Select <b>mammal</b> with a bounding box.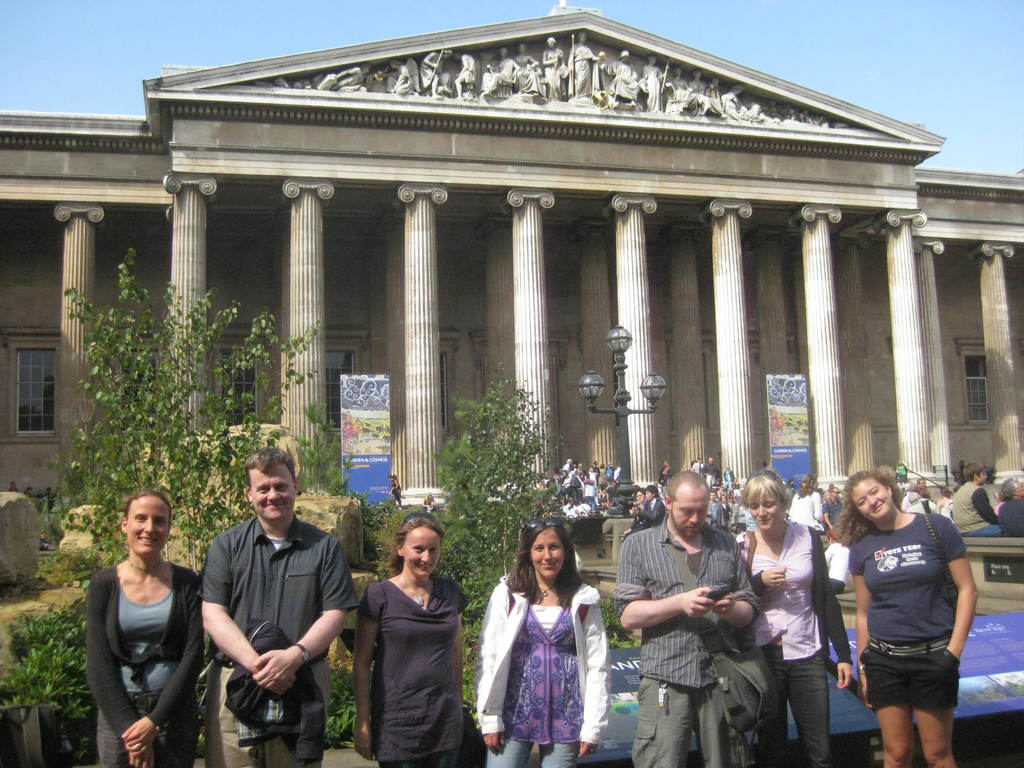
[833,453,975,767].
